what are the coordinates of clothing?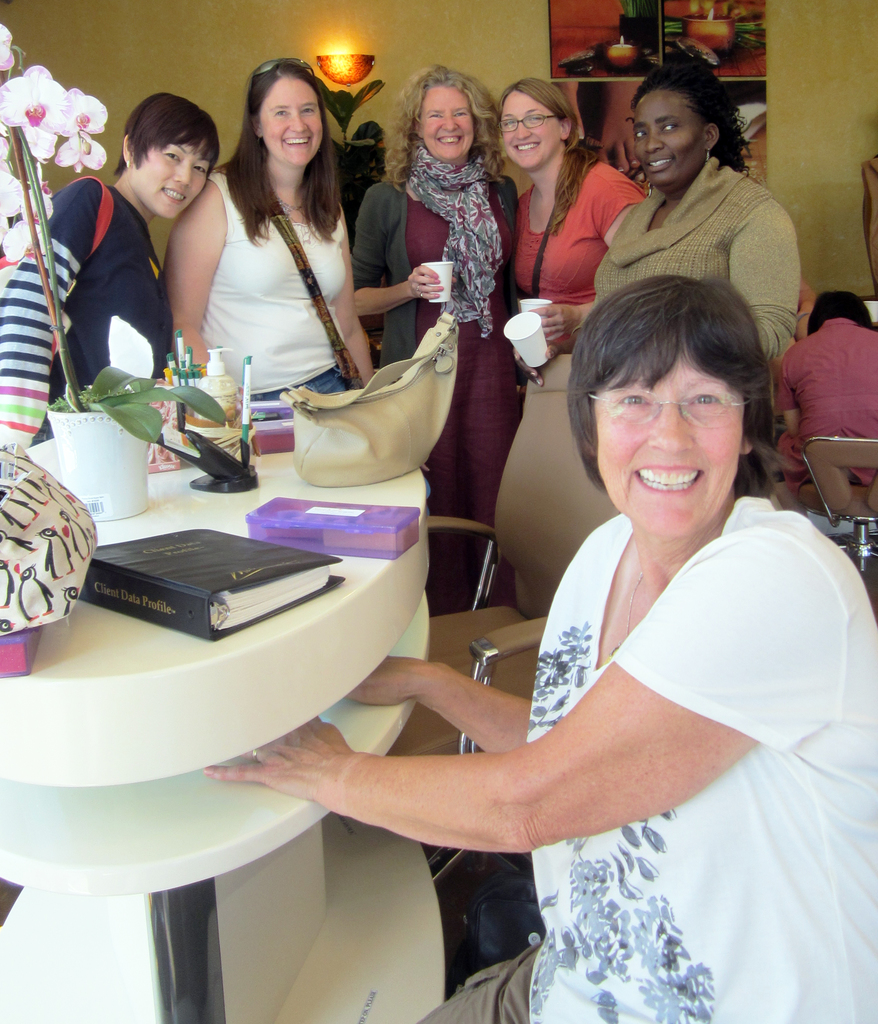
rect(351, 156, 524, 606).
